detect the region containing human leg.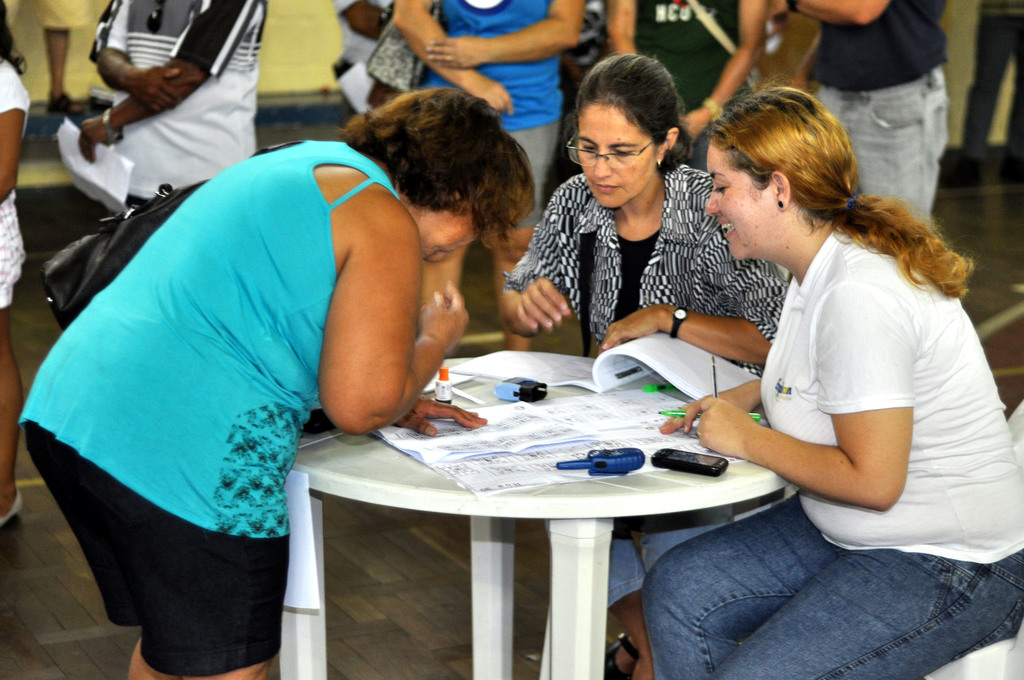
[x1=64, y1=352, x2=286, y2=679].
